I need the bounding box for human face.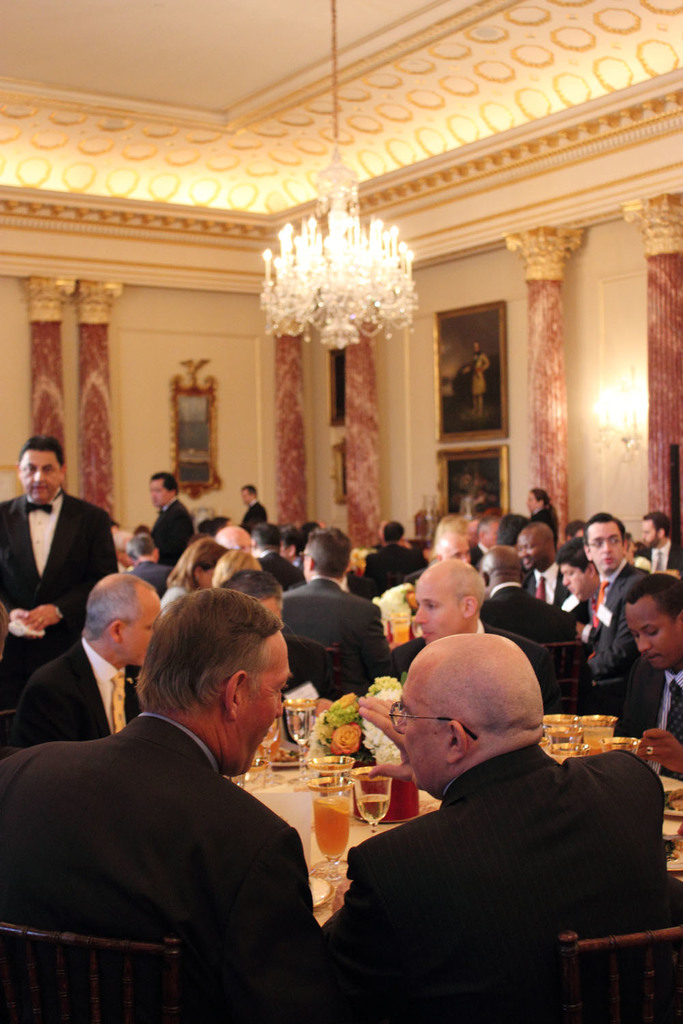
Here it is: [x1=630, y1=606, x2=678, y2=668].
